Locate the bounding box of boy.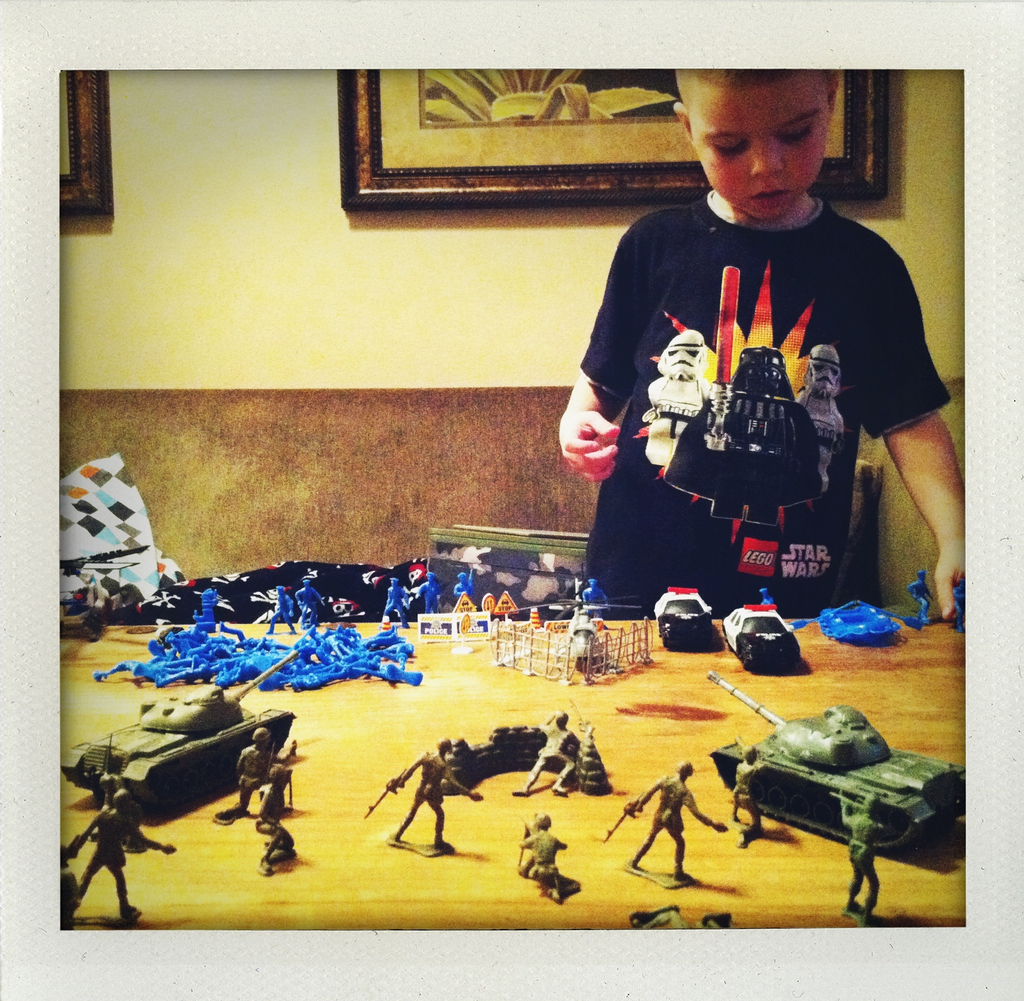
Bounding box: [left=536, top=75, right=957, bottom=630].
